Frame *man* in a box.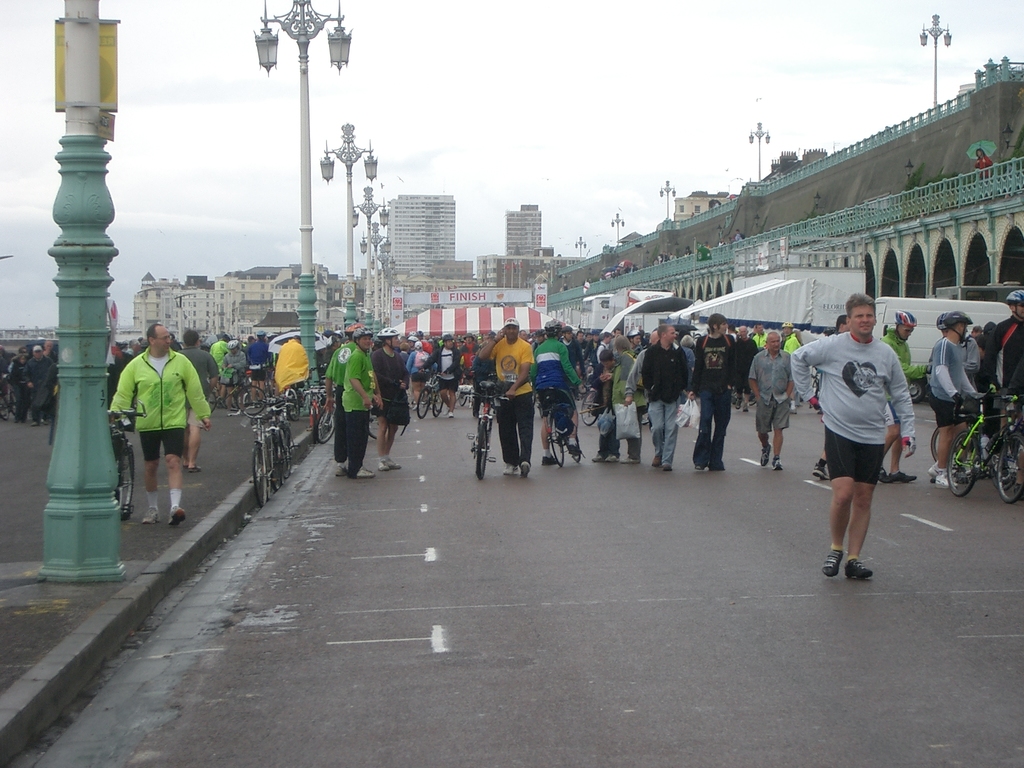
812, 315, 851, 483.
